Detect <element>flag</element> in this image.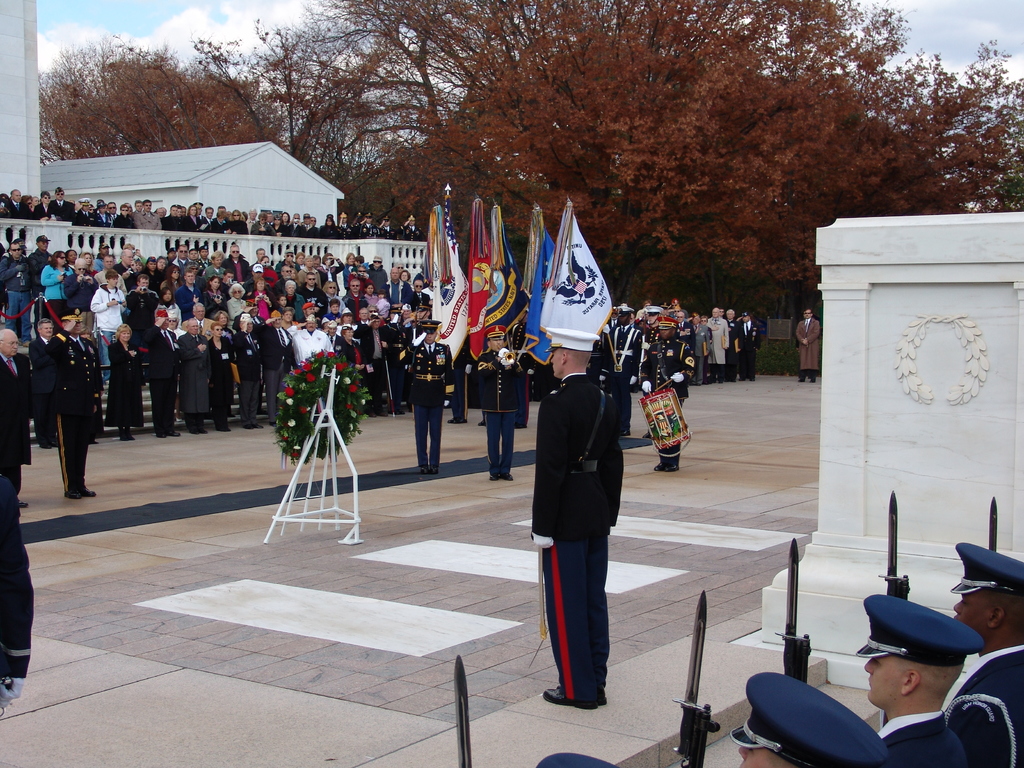
Detection: box=[531, 196, 612, 365].
